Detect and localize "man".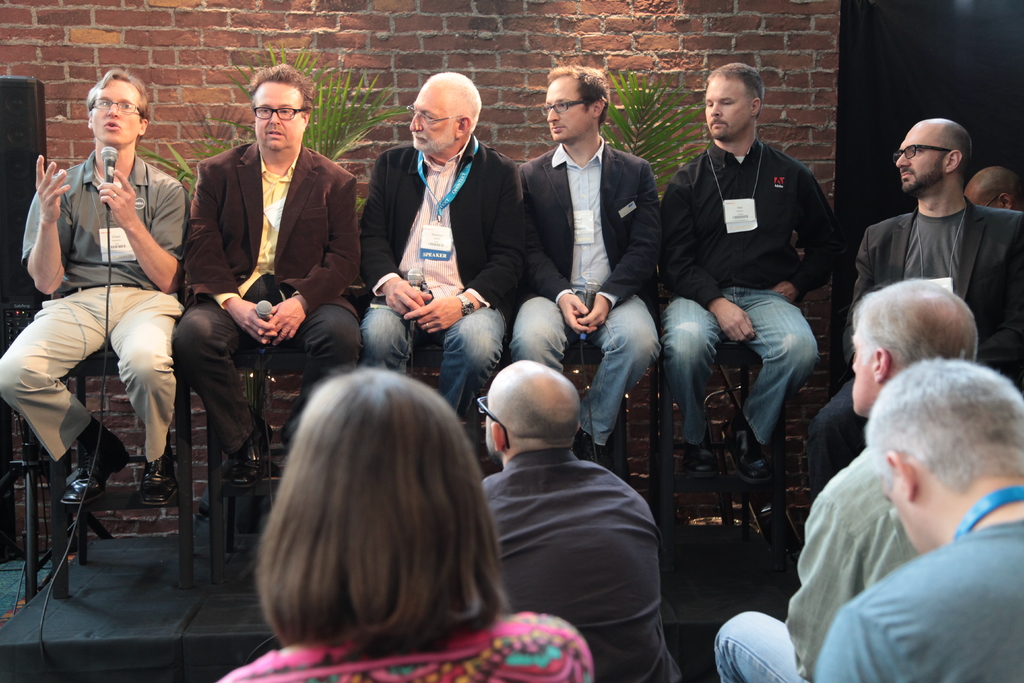
Localized at l=652, t=60, r=840, b=474.
